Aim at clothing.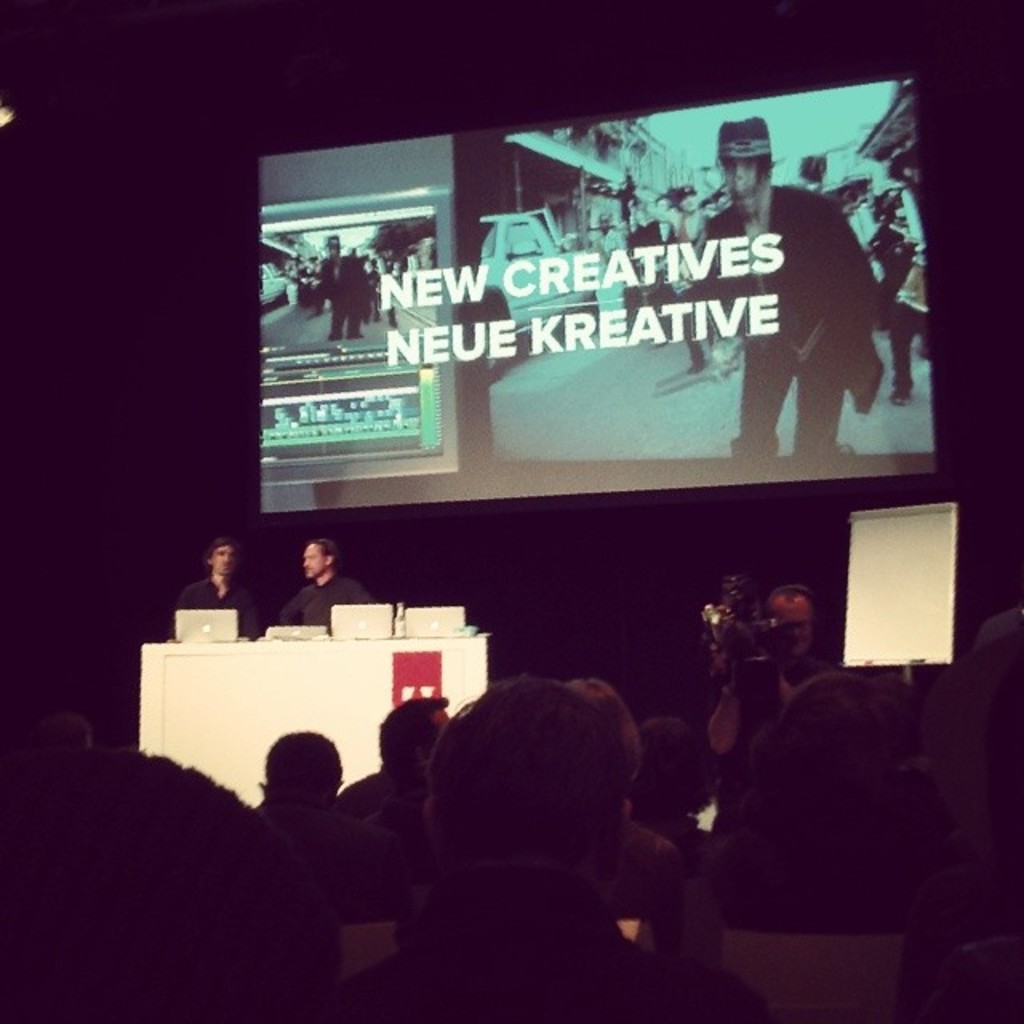
Aimed at {"left": 179, "top": 573, "right": 261, "bottom": 648}.
